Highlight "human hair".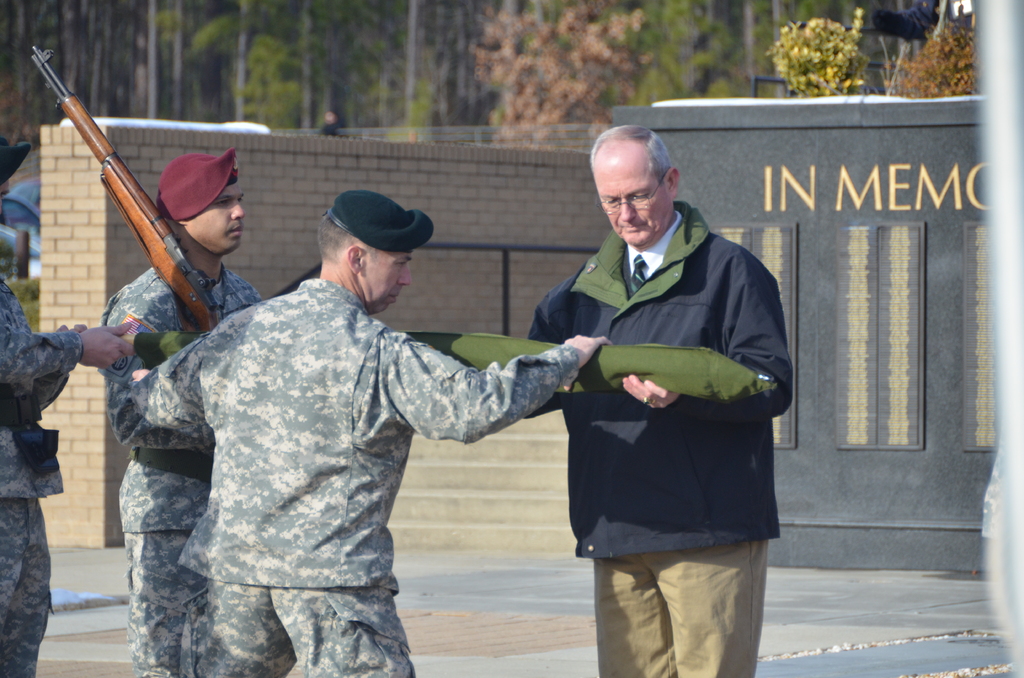
Highlighted region: {"left": 316, "top": 213, "right": 355, "bottom": 260}.
